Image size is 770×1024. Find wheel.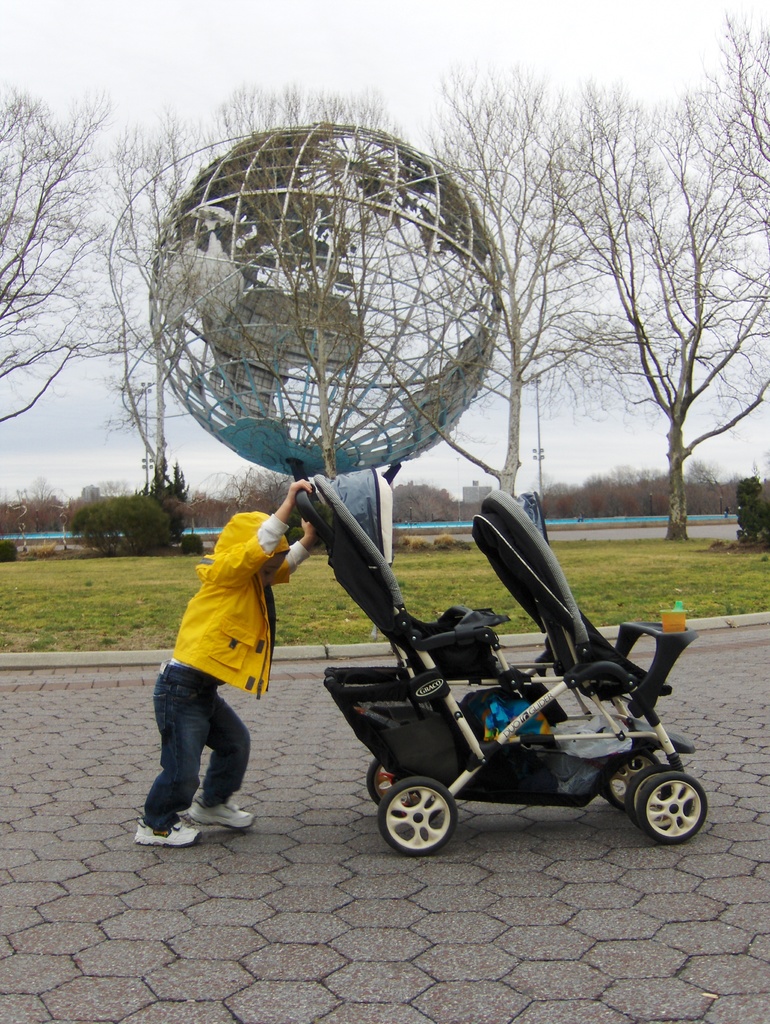
<box>637,772,707,844</box>.
